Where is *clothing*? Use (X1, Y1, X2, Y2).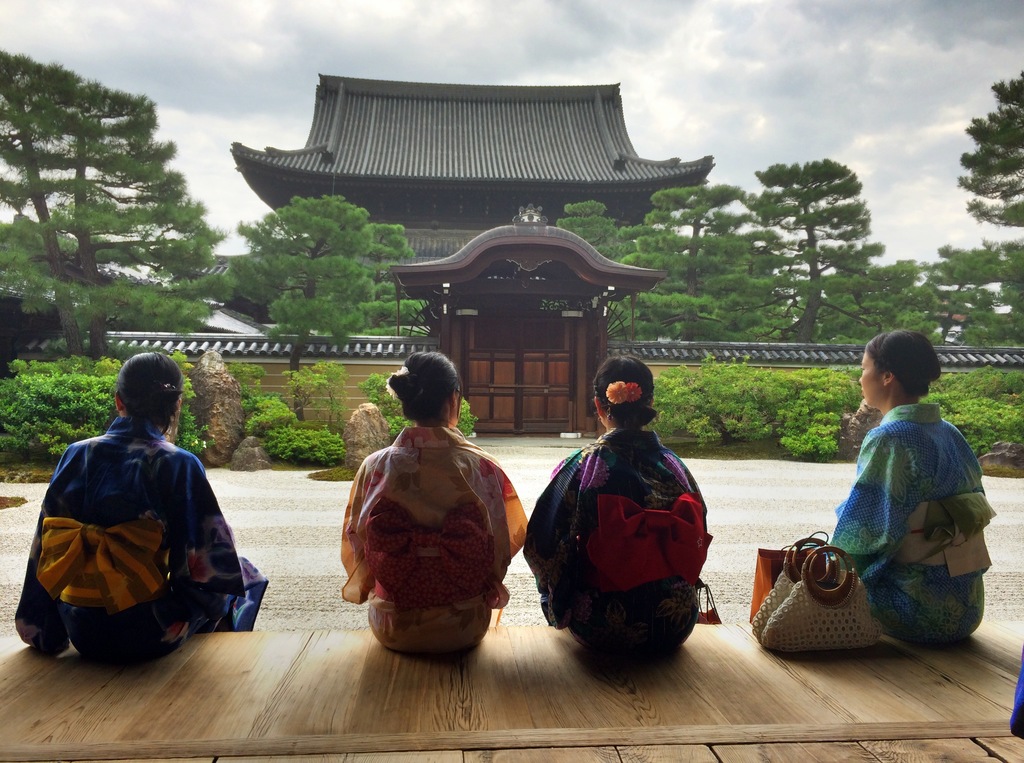
(526, 421, 708, 671).
